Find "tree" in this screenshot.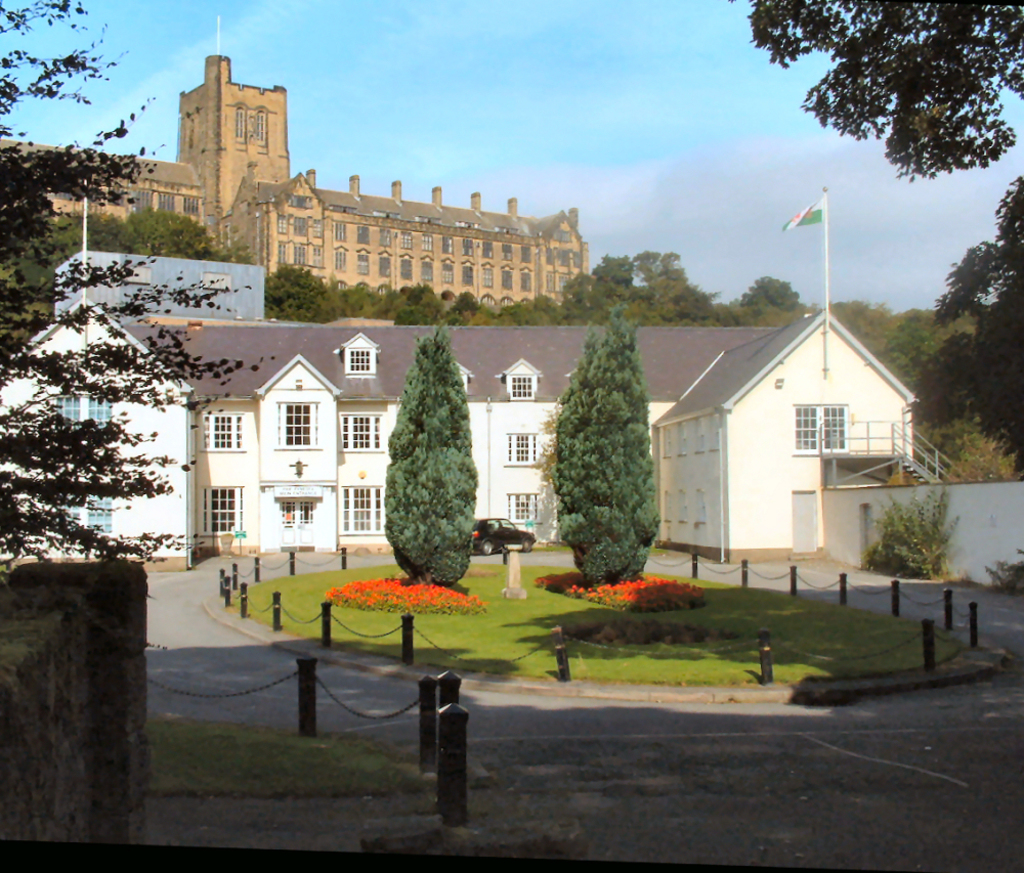
The bounding box for "tree" is [left=544, top=286, right=665, bottom=590].
